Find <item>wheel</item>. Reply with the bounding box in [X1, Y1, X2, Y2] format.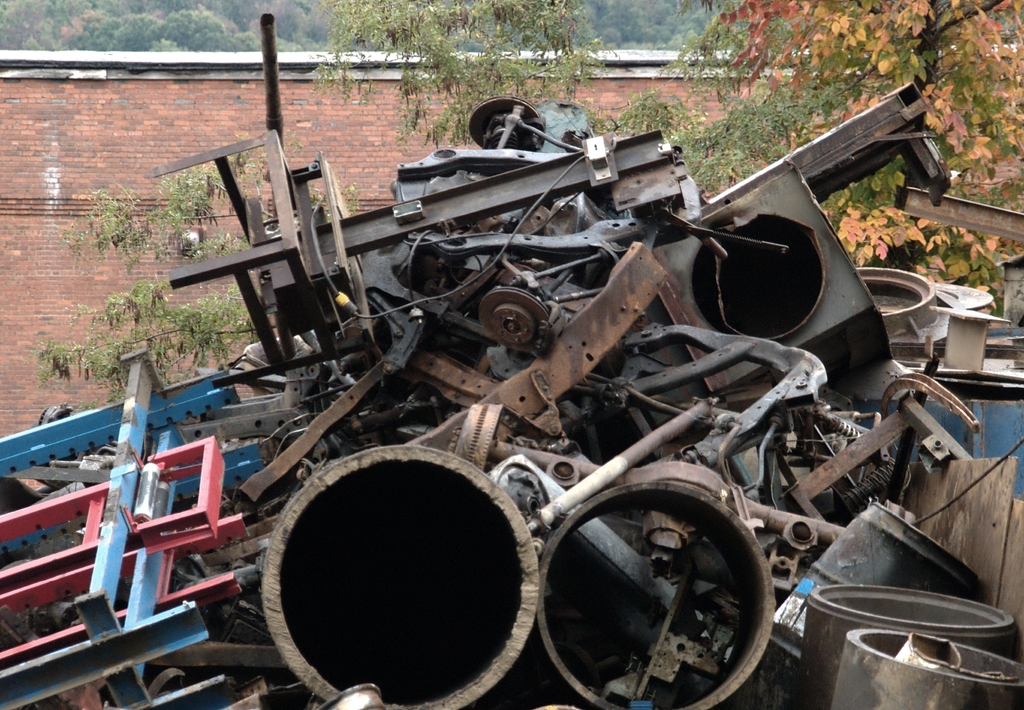
[467, 98, 547, 152].
